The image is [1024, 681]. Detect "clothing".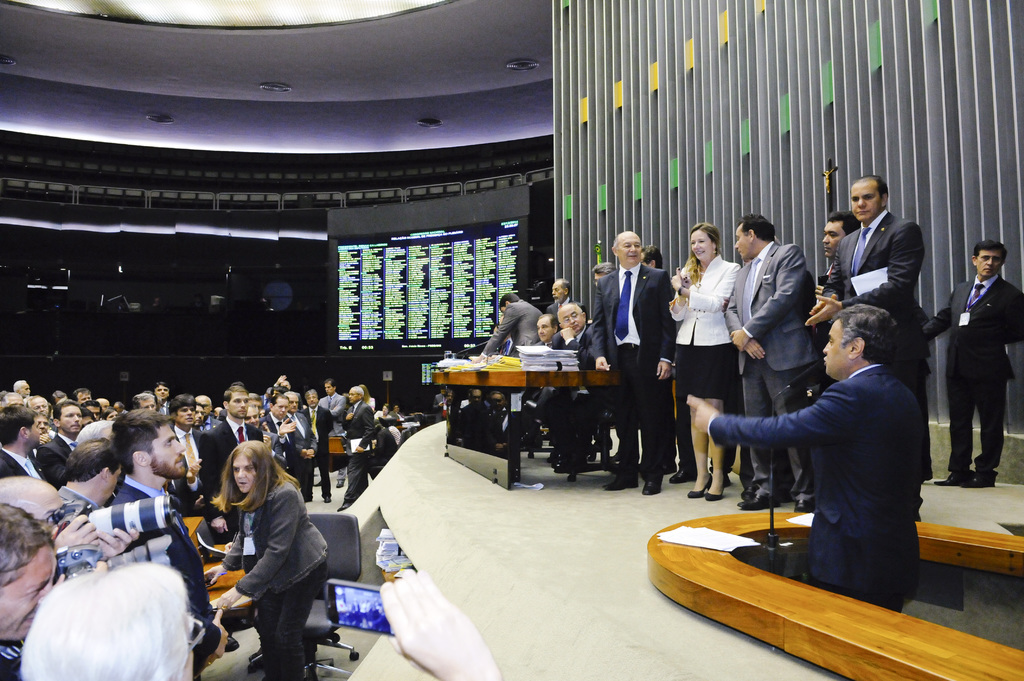
Detection: <box>343,409,371,438</box>.
